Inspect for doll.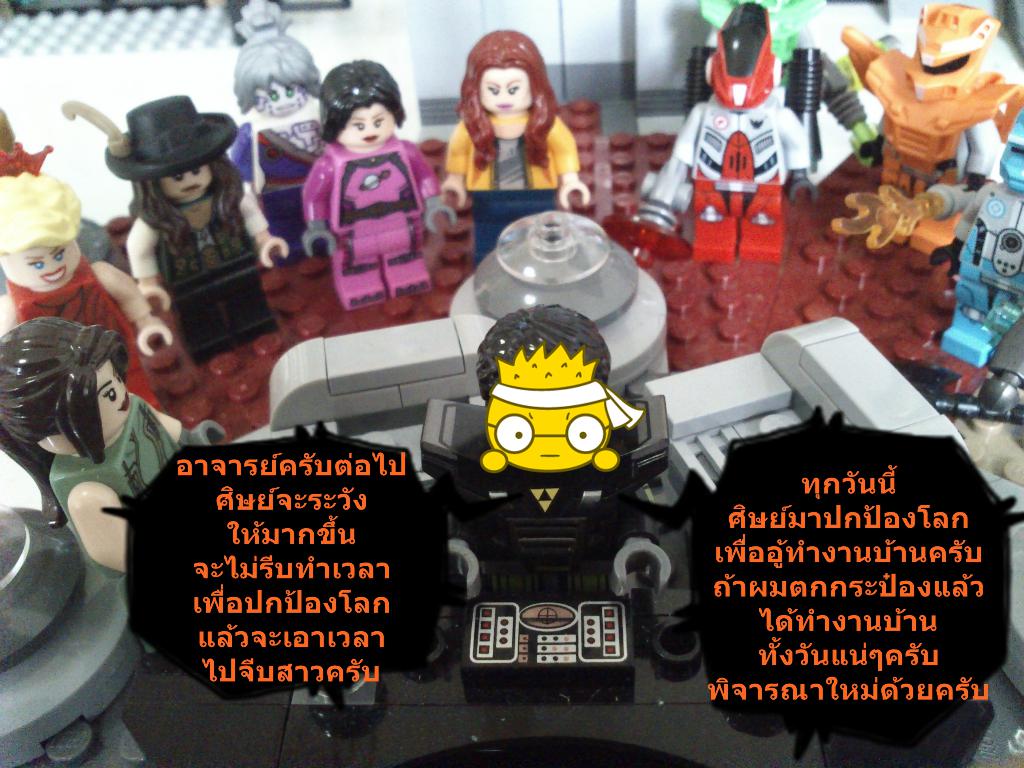
Inspection: [299, 66, 451, 307].
